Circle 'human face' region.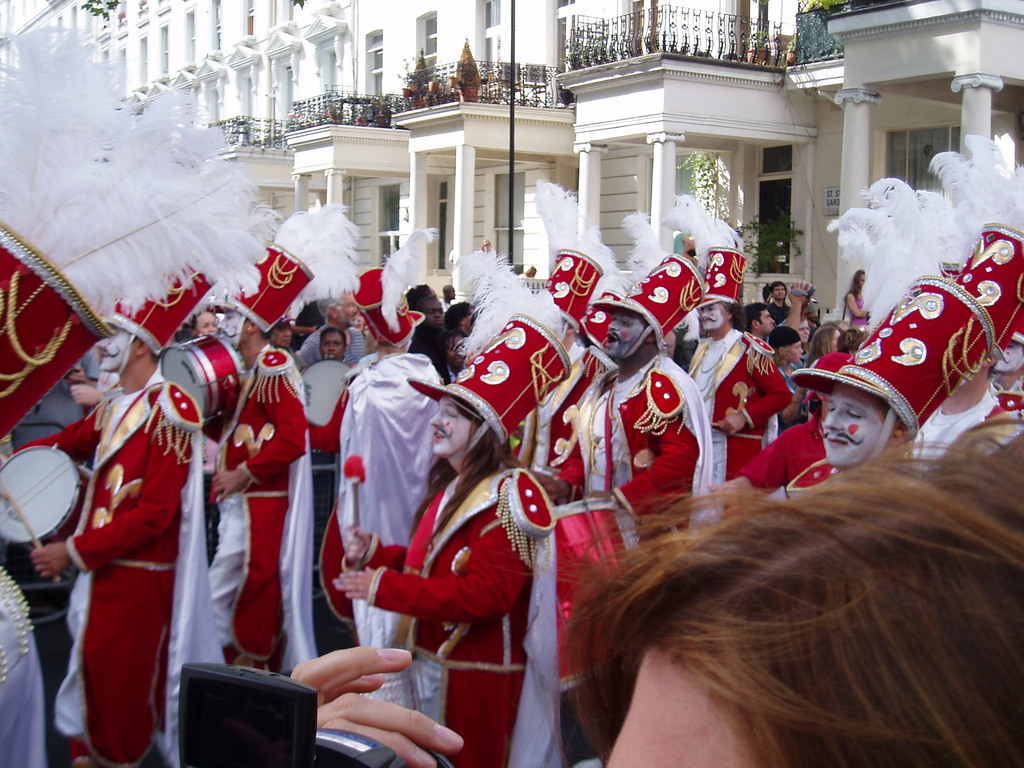
Region: 97/328/132/371.
